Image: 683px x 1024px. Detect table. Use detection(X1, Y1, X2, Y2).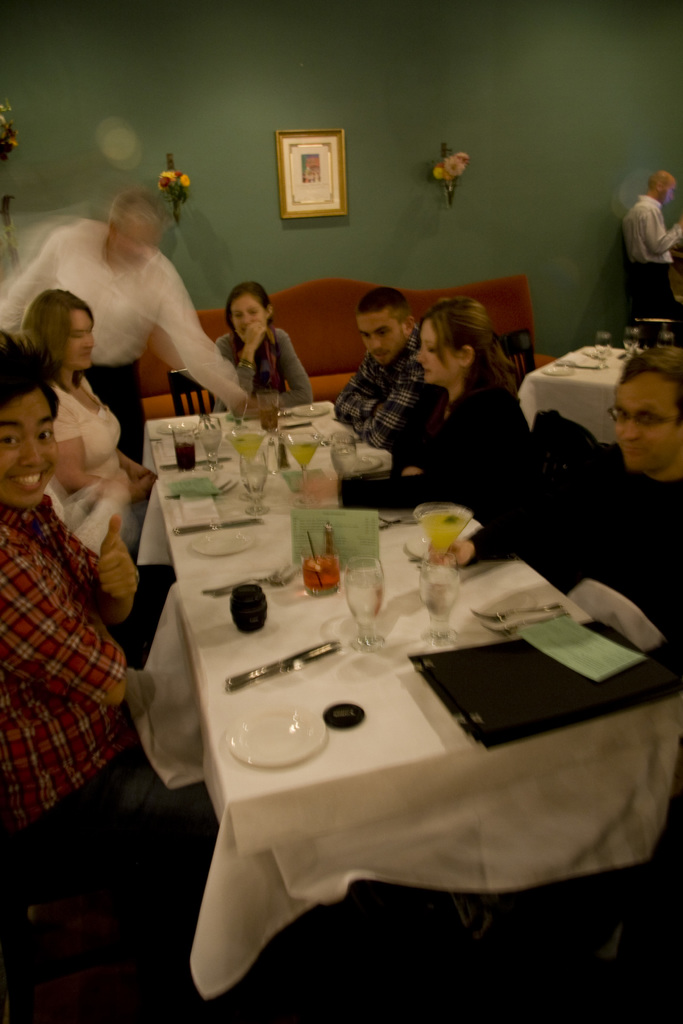
detection(517, 349, 645, 443).
